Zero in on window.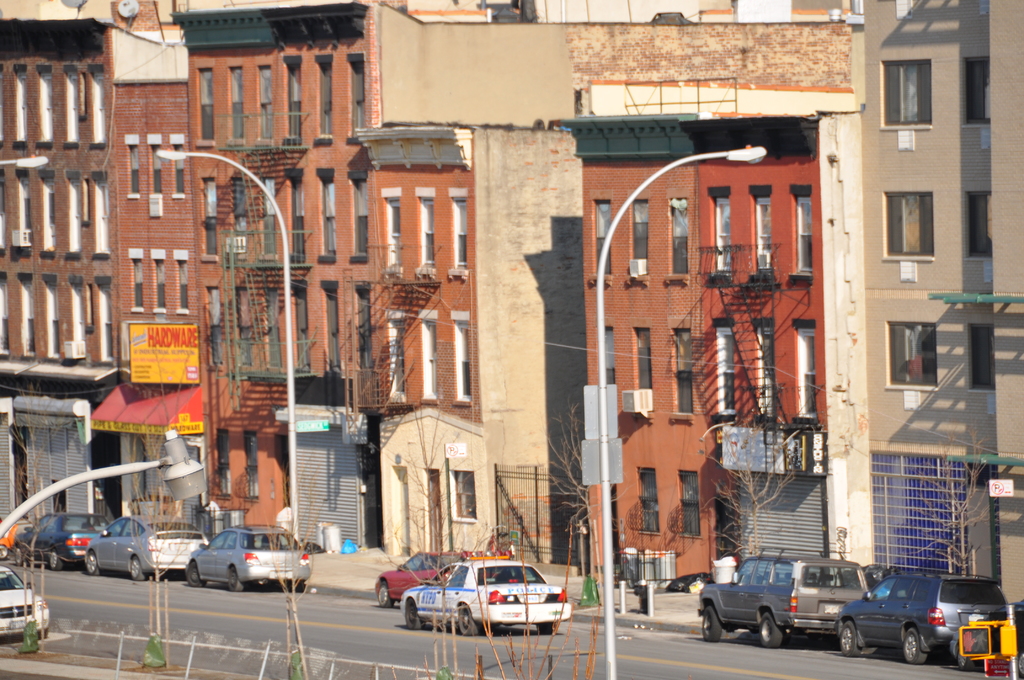
Zeroed in: bbox=(876, 51, 934, 134).
